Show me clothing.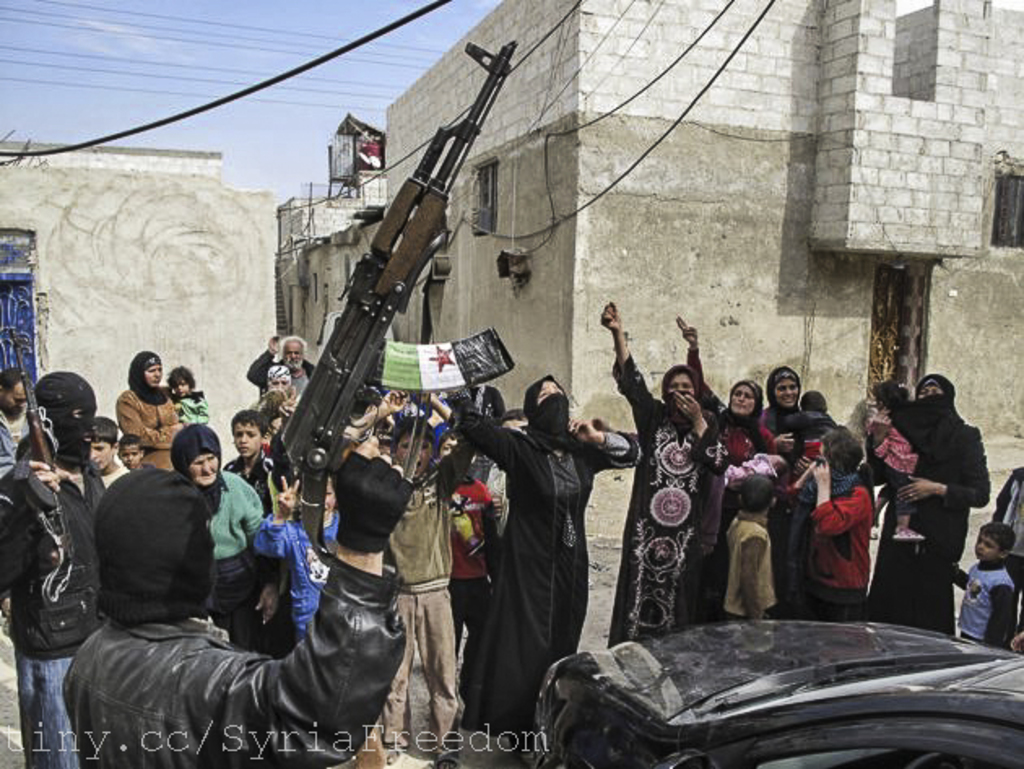
clothing is here: bbox(120, 384, 177, 478).
